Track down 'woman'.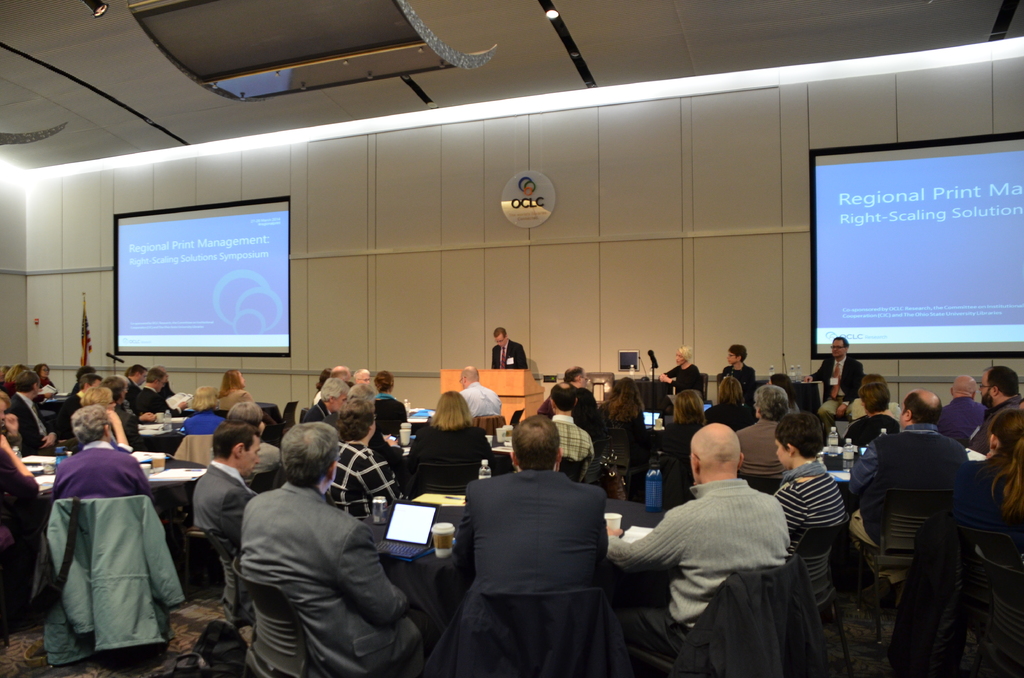
Tracked to BBox(85, 388, 139, 453).
